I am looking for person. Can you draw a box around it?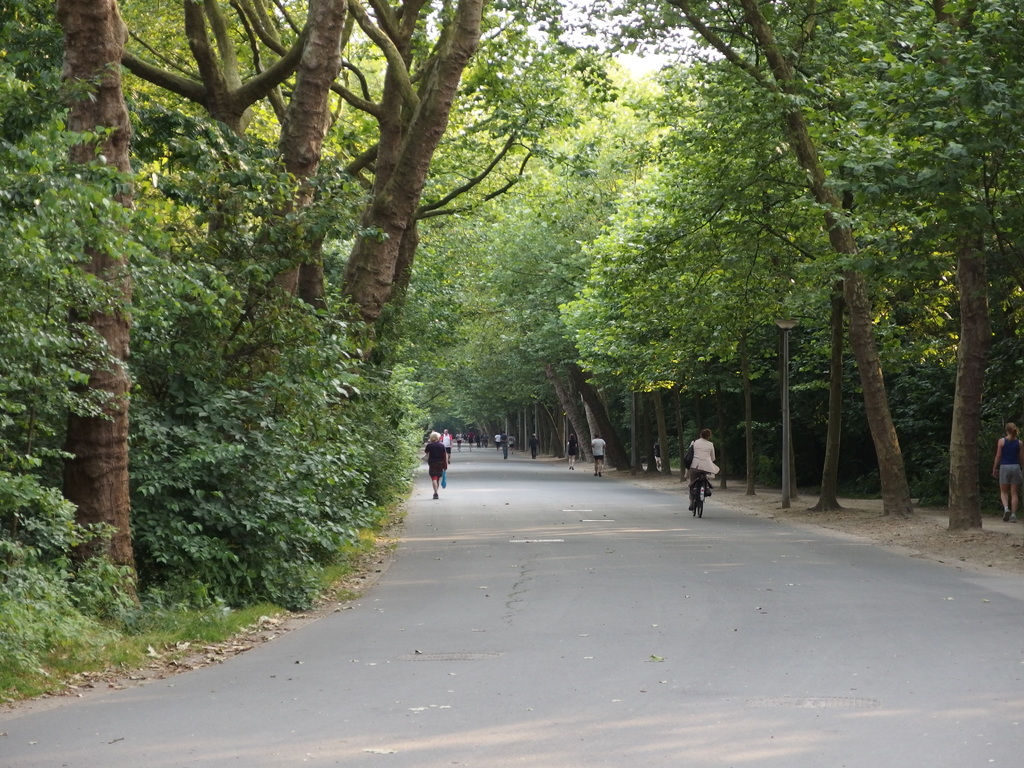
Sure, the bounding box is left=499, top=428, right=510, bottom=463.
